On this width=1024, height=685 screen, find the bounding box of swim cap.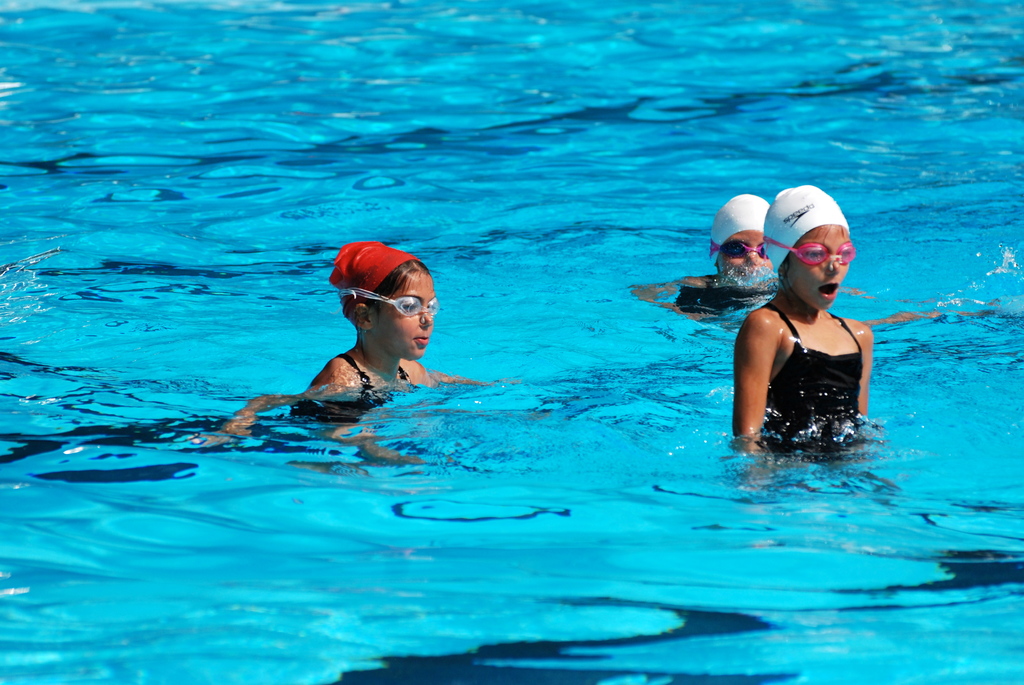
Bounding box: rect(710, 190, 776, 262).
